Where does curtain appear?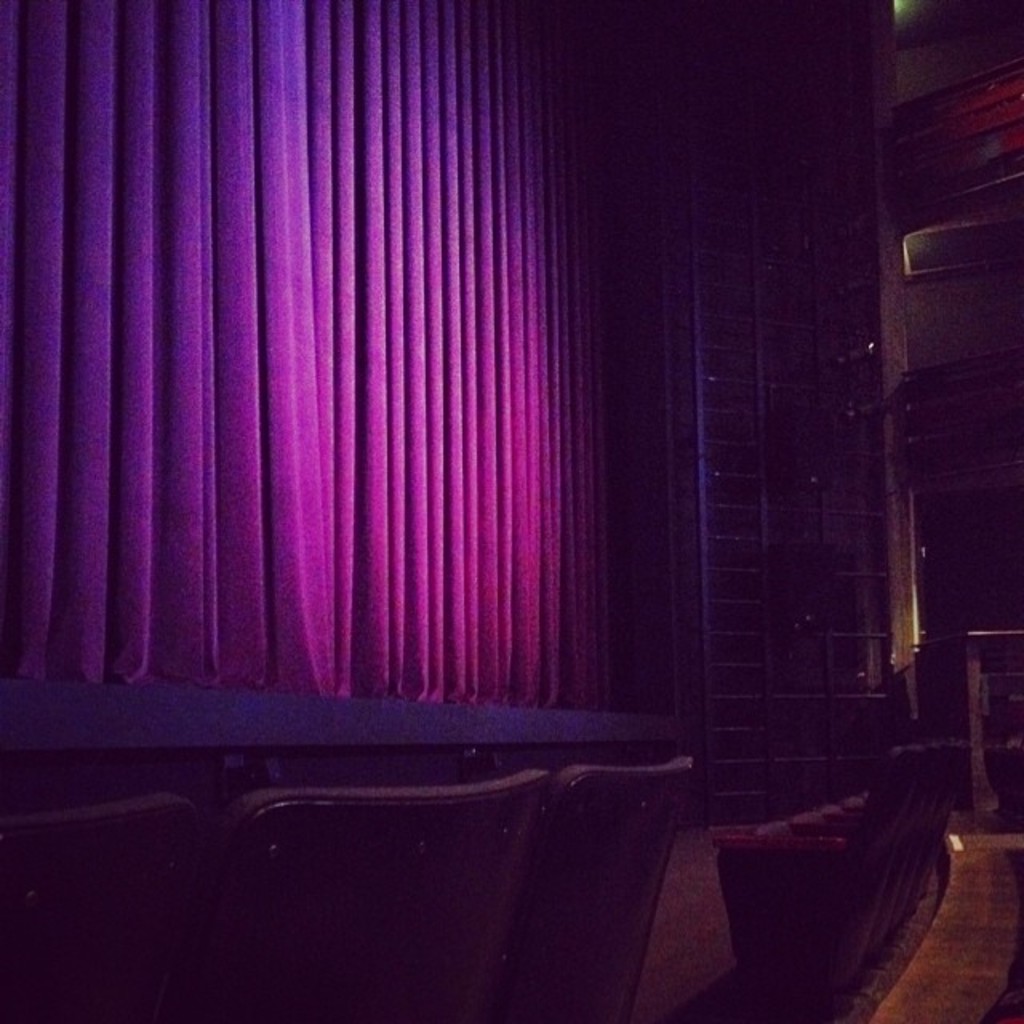
Appears at <region>0, 0, 667, 717</region>.
